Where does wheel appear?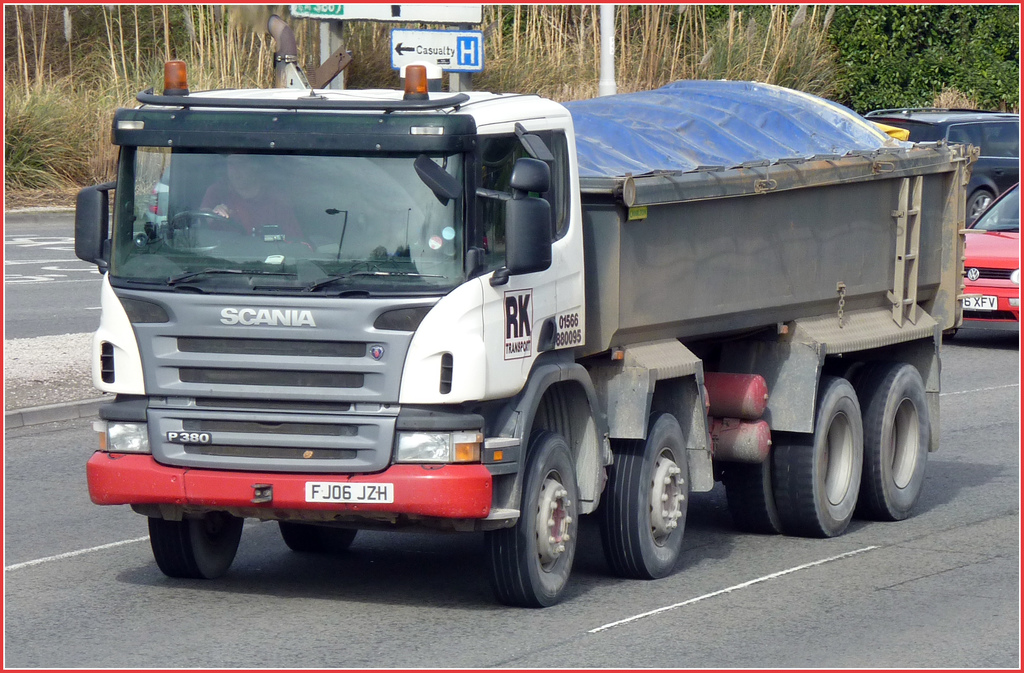
Appears at 149 509 243 580.
